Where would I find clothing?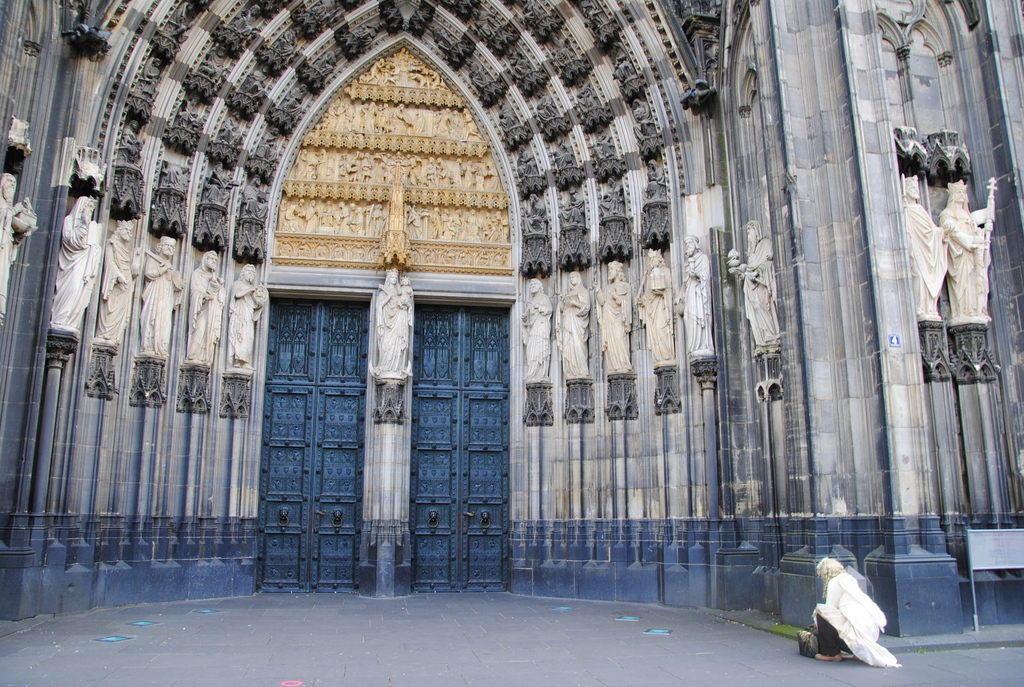
At (left=808, top=568, right=893, bottom=668).
